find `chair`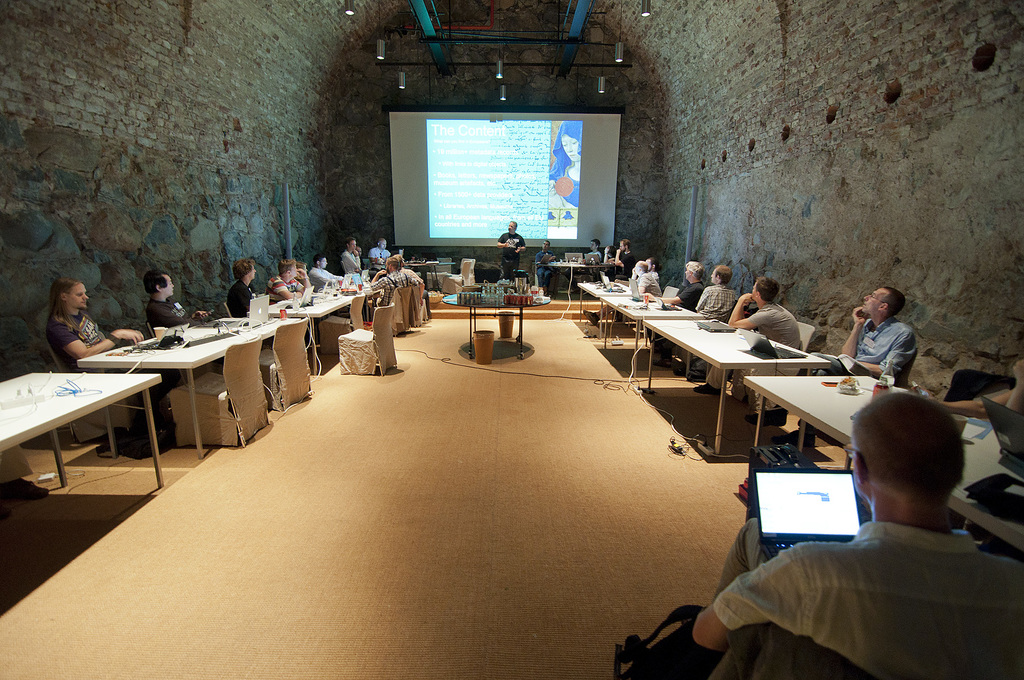
730, 320, 819, 412
